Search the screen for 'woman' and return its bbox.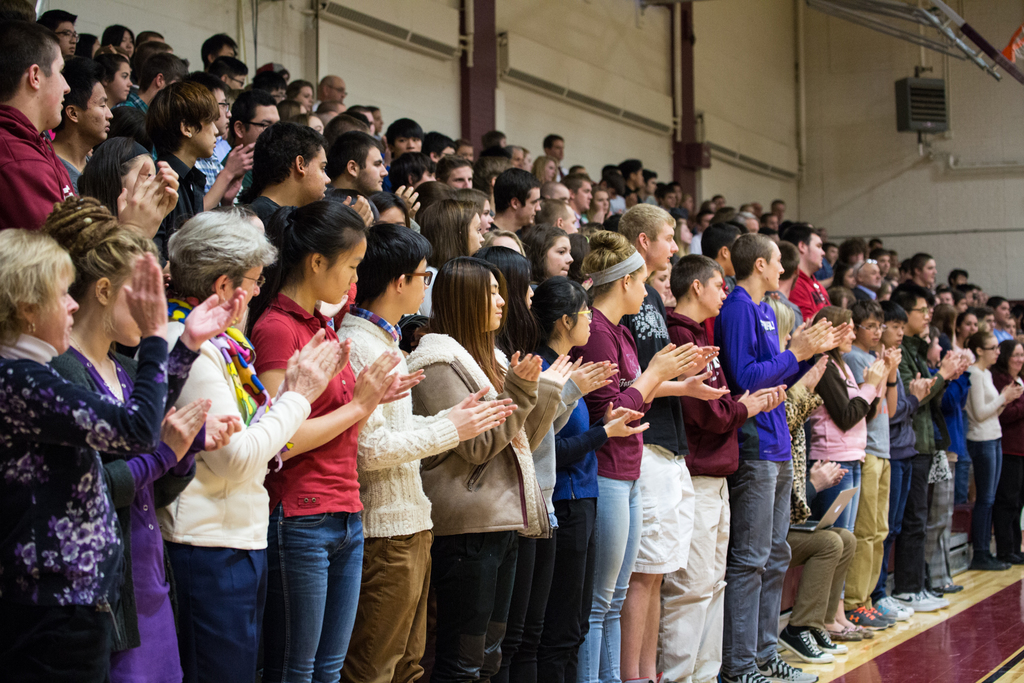
Found: (left=131, top=202, right=353, bottom=682).
